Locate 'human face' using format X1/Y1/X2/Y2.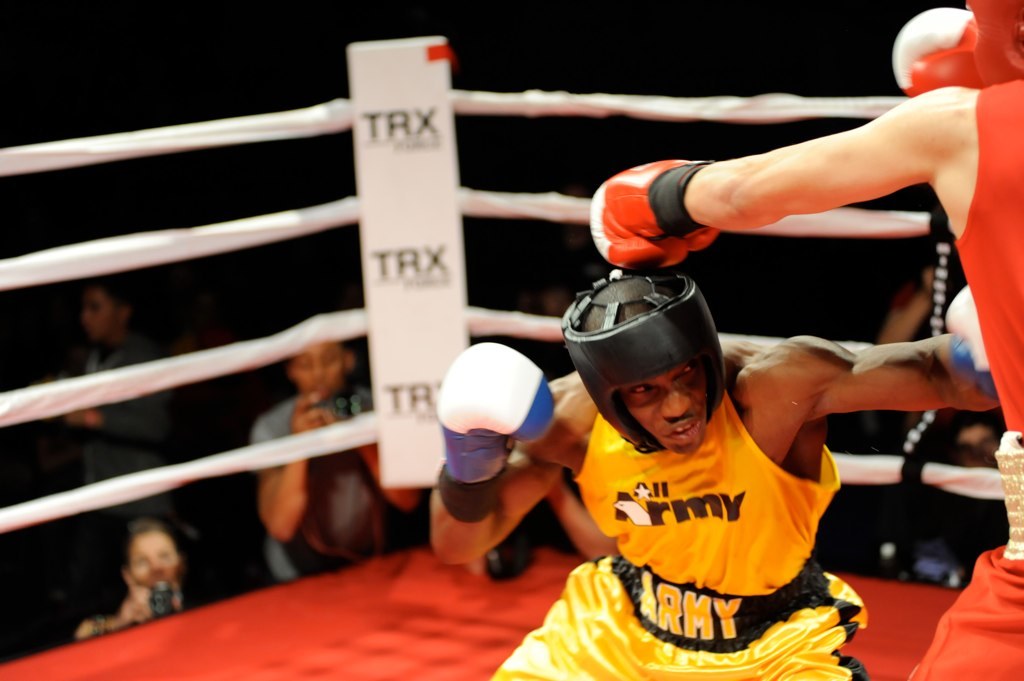
617/359/712/464.
